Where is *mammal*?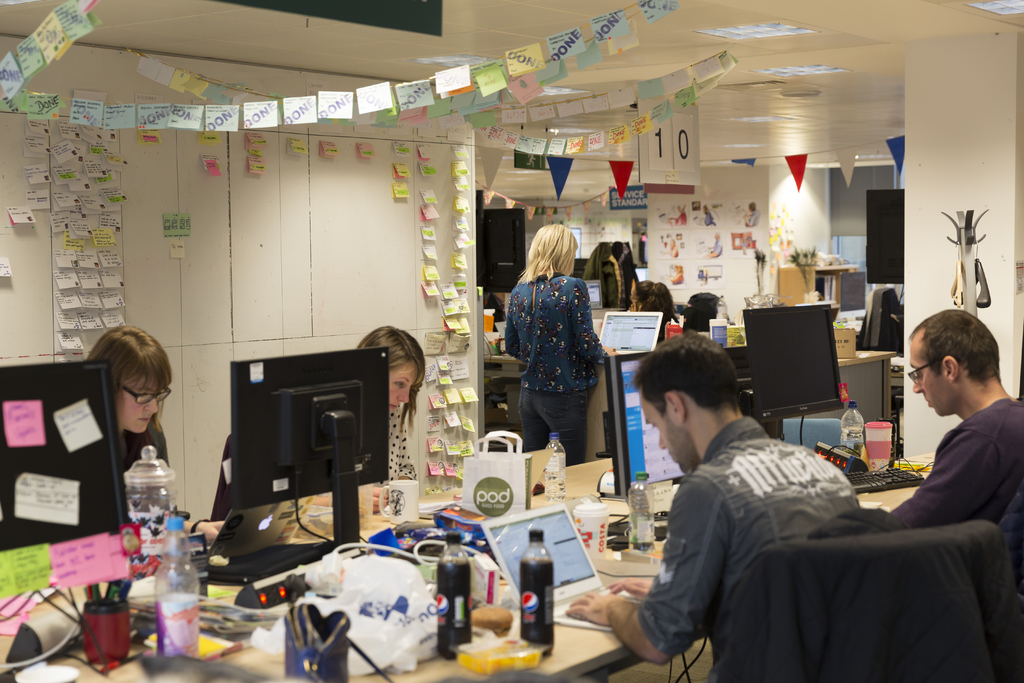
l=564, t=327, r=861, b=682.
